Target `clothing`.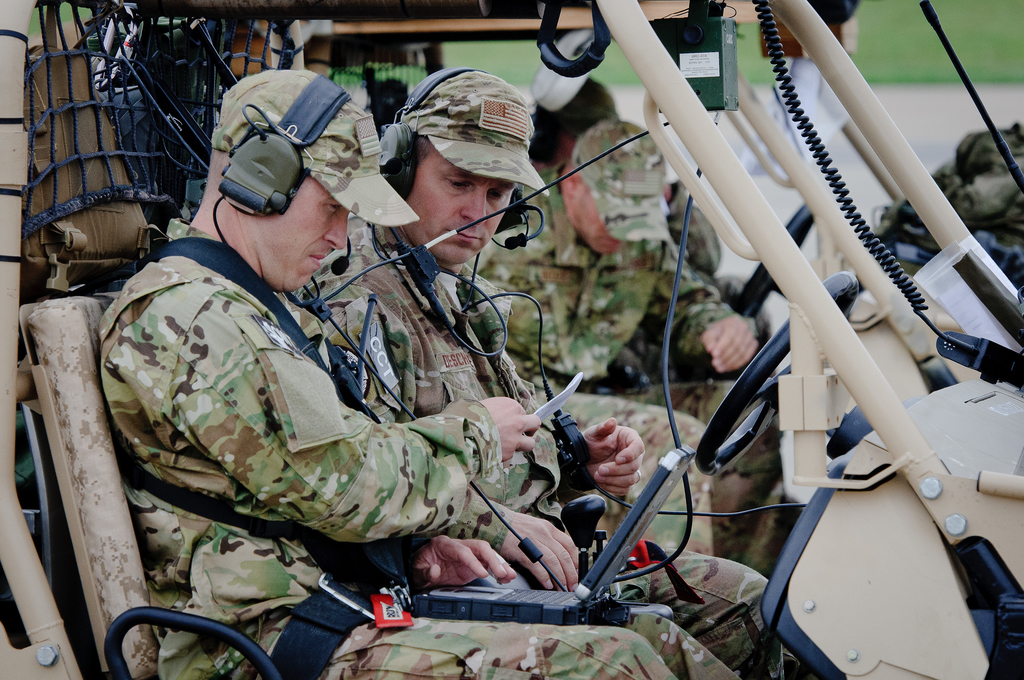
Target region: box=[607, 176, 776, 387].
